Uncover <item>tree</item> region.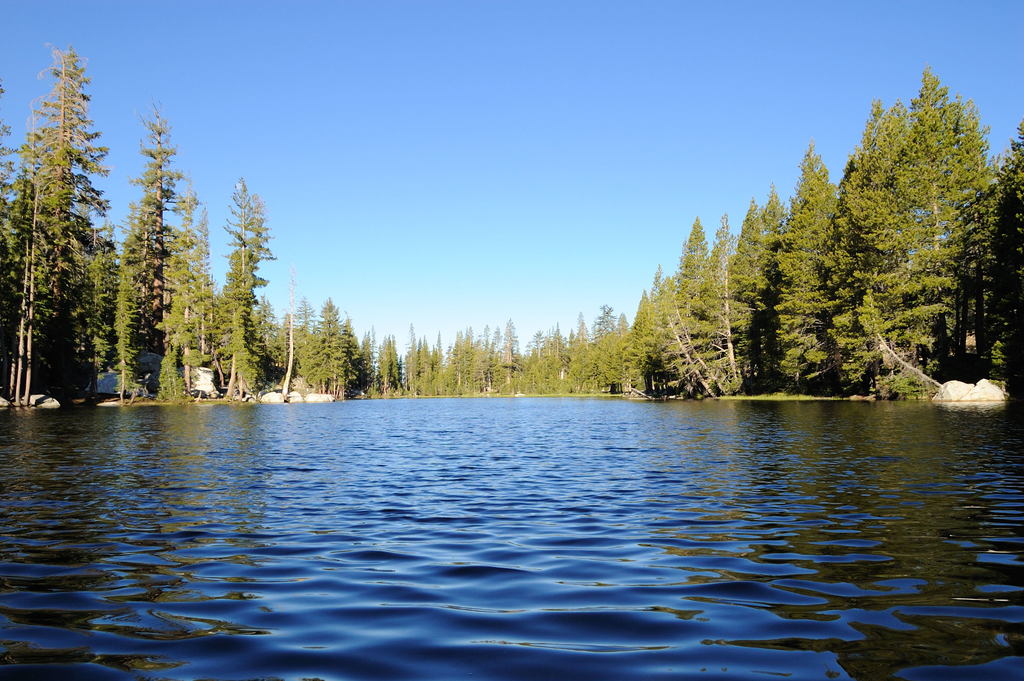
Uncovered: <box>9,33,106,409</box>.
